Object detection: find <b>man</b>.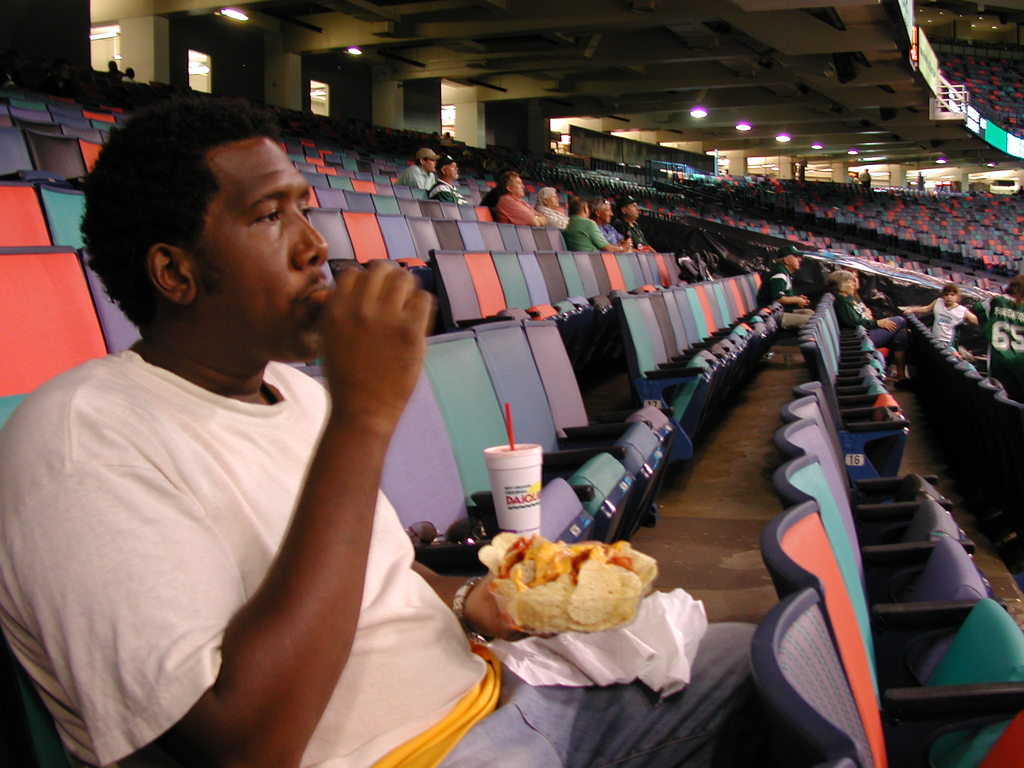
l=590, t=198, r=625, b=246.
